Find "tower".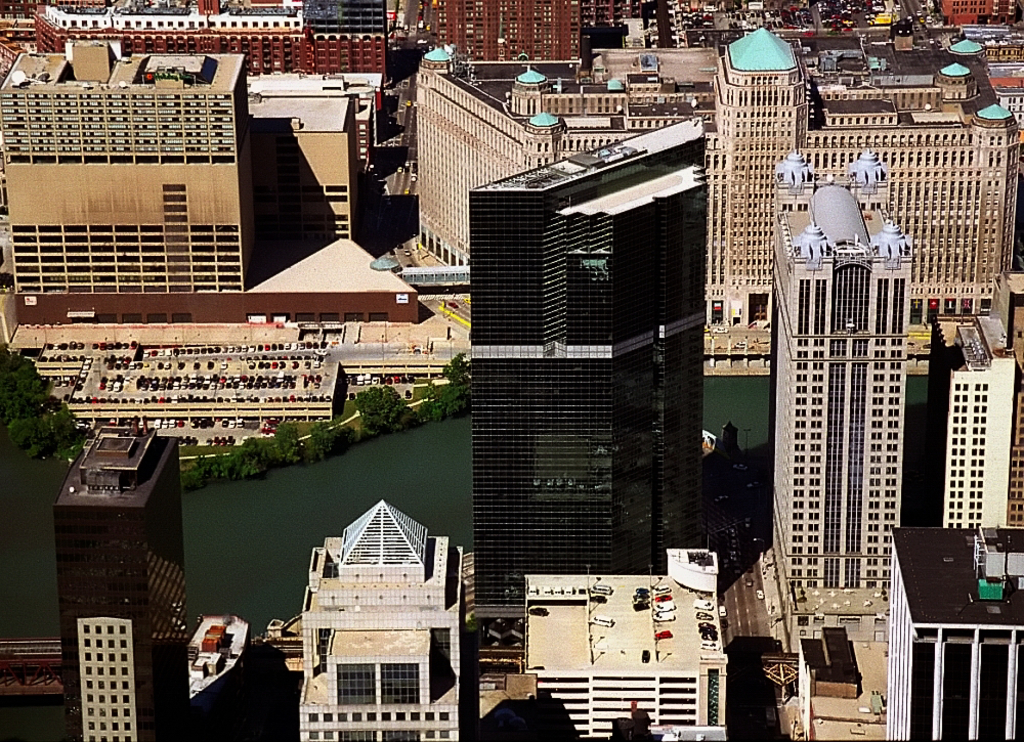
BBox(922, 308, 1015, 532).
